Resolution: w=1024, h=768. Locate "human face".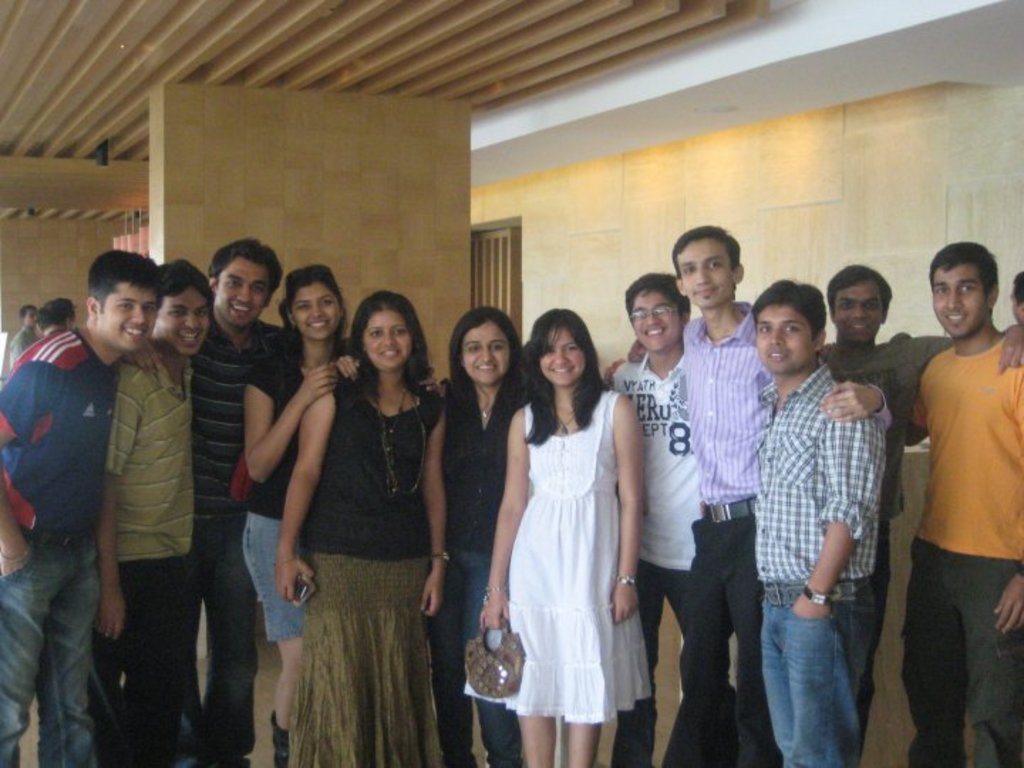
(94,283,162,351).
